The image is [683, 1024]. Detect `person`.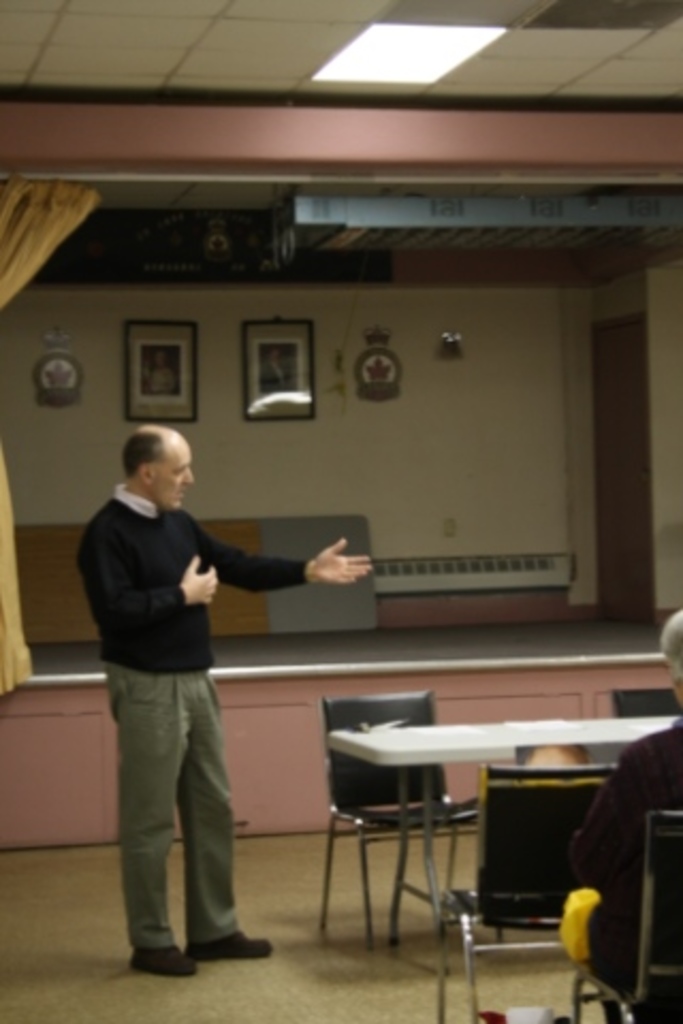
Detection: locate(553, 608, 681, 1022).
